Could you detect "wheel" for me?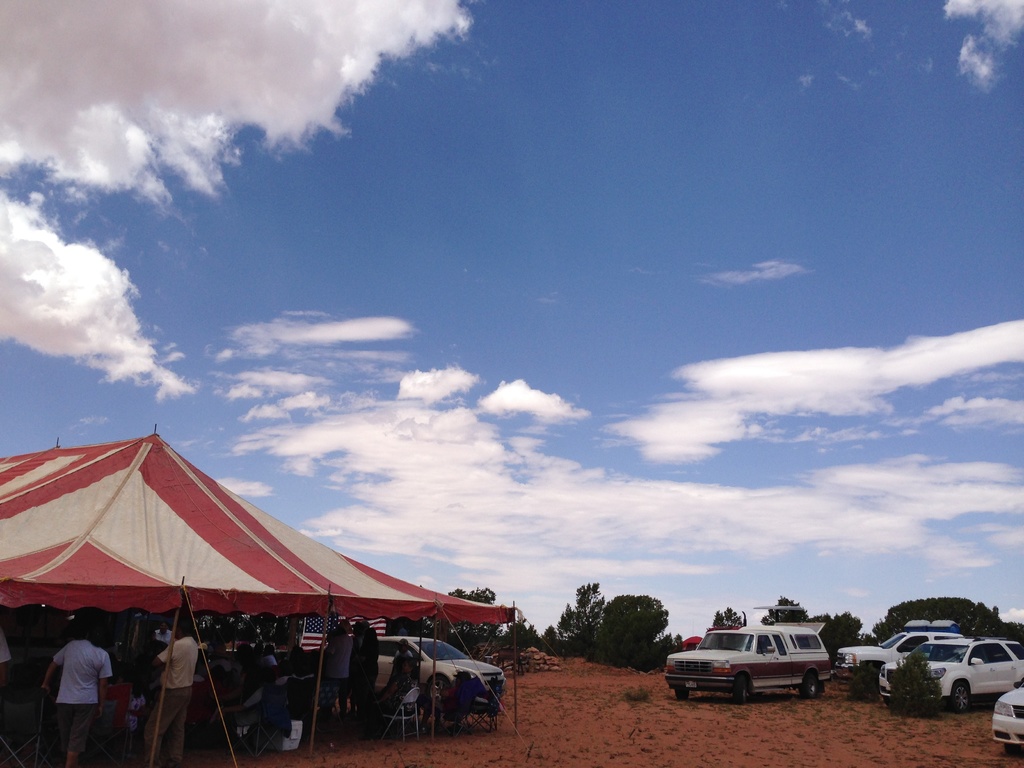
Detection result: <bbox>730, 676, 753, 705</bbox>.
